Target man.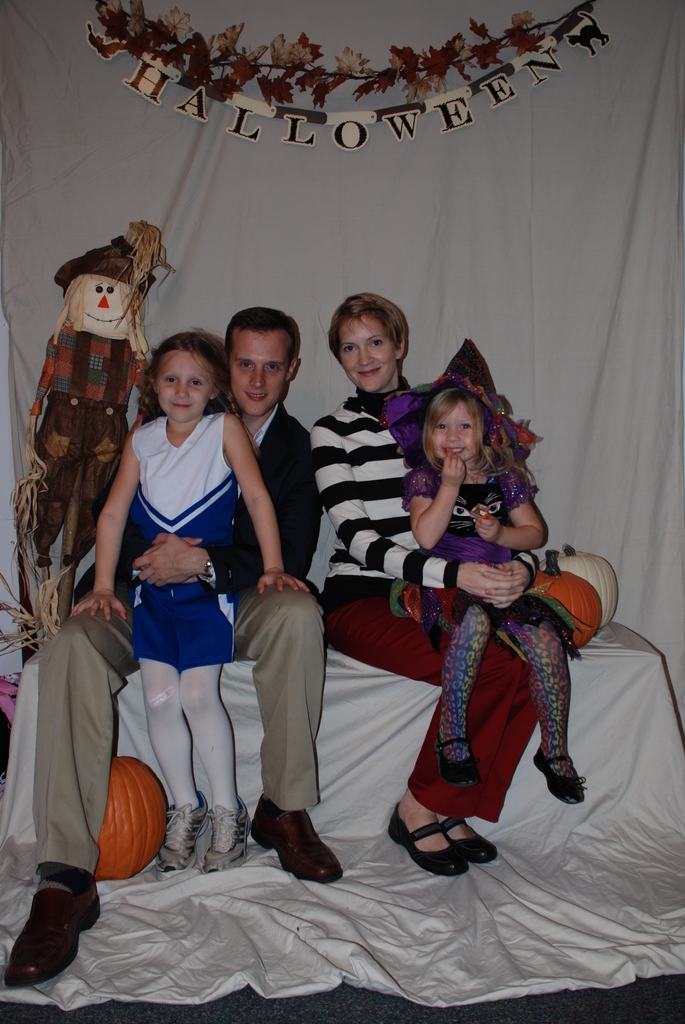
Target region: (x1=4, y1=303, x2=326, y2=989).
